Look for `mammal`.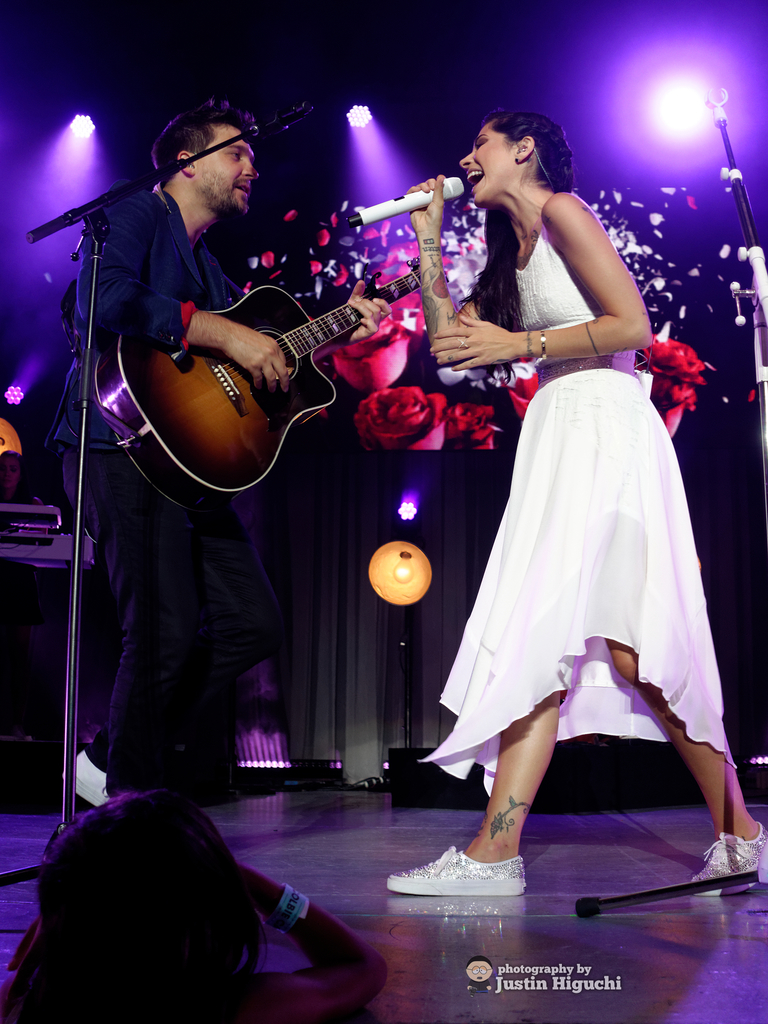
Found: <box>60,100,391,805</box>.
